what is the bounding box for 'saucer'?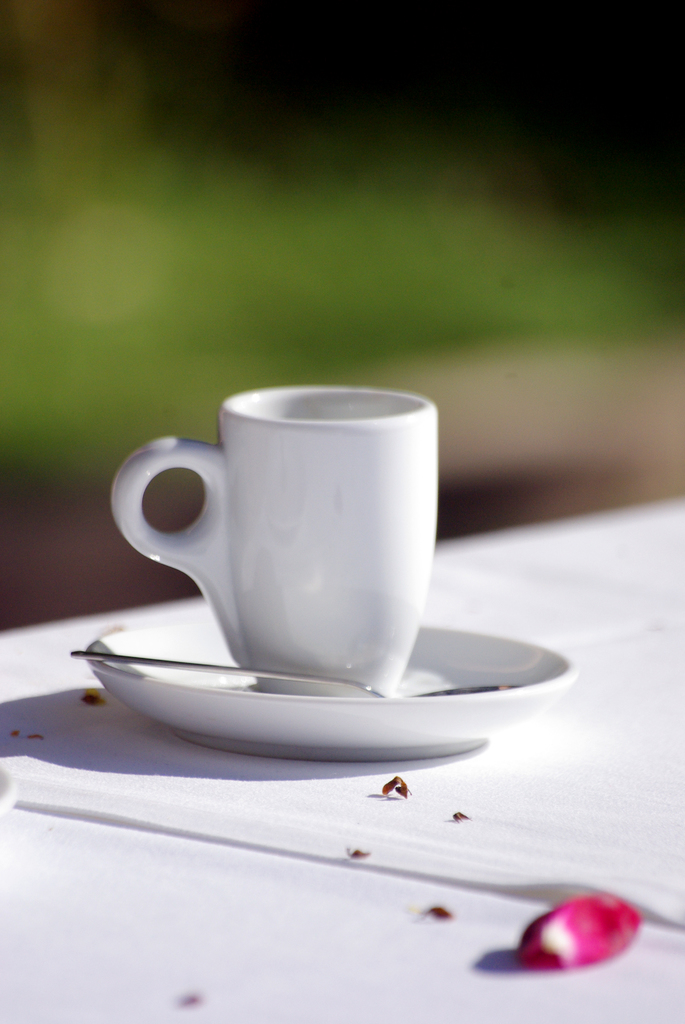
81 614 571 755.
